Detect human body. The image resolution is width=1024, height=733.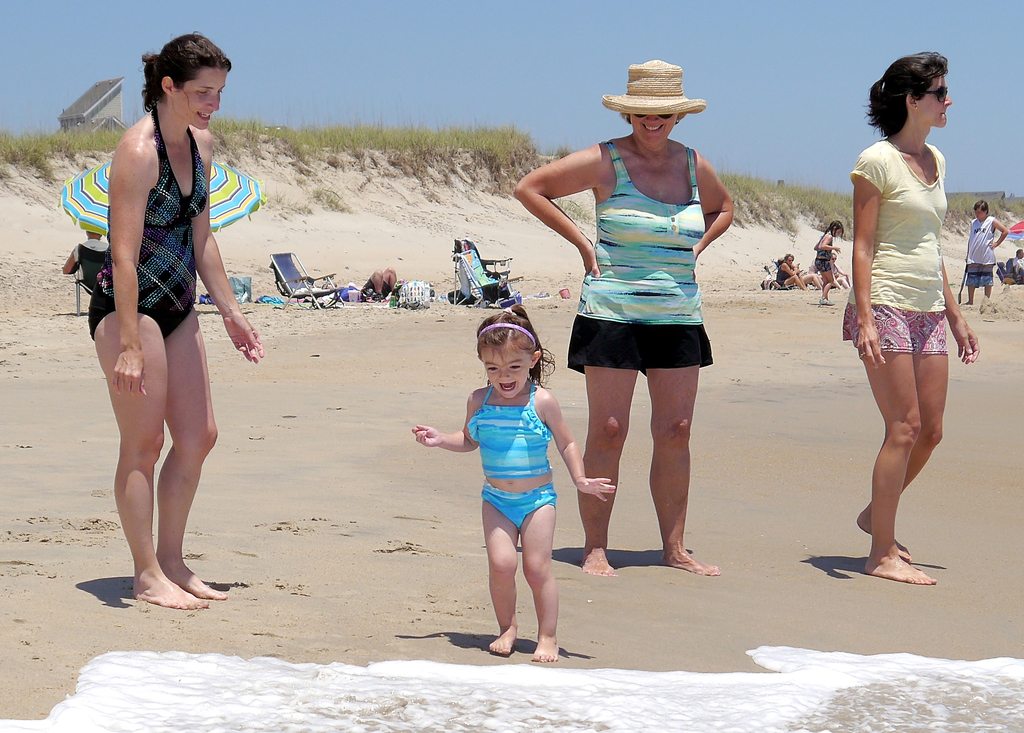
bbox=[961, 215, 1011, 304].
